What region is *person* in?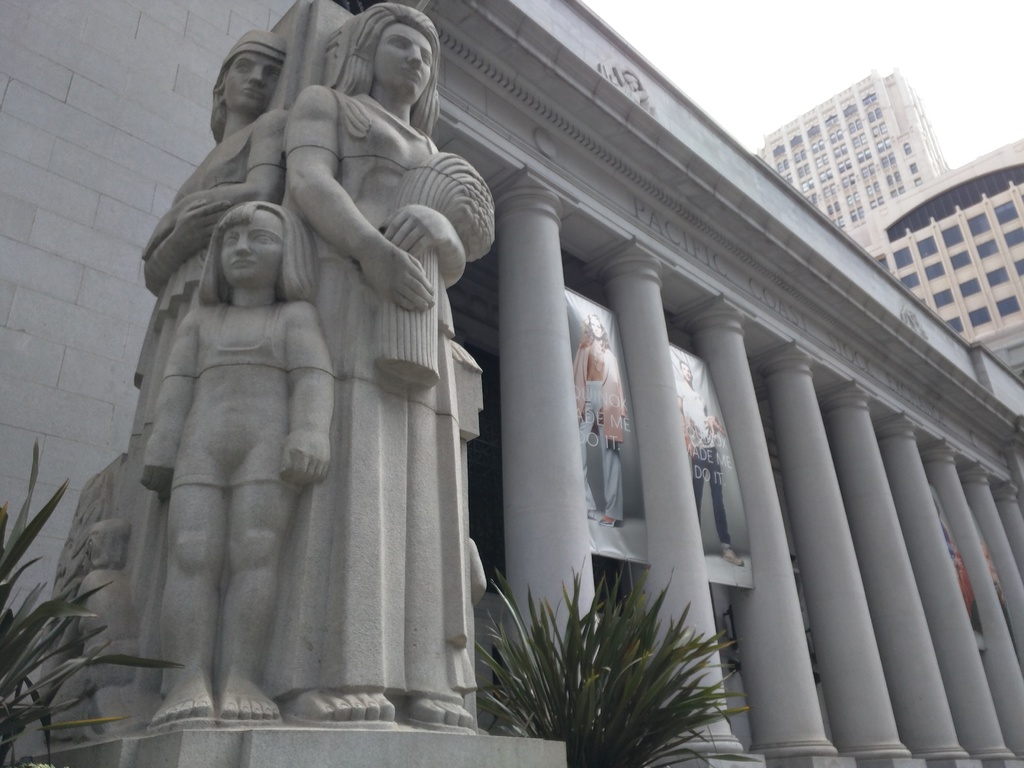
678, 362, 748, 566.
